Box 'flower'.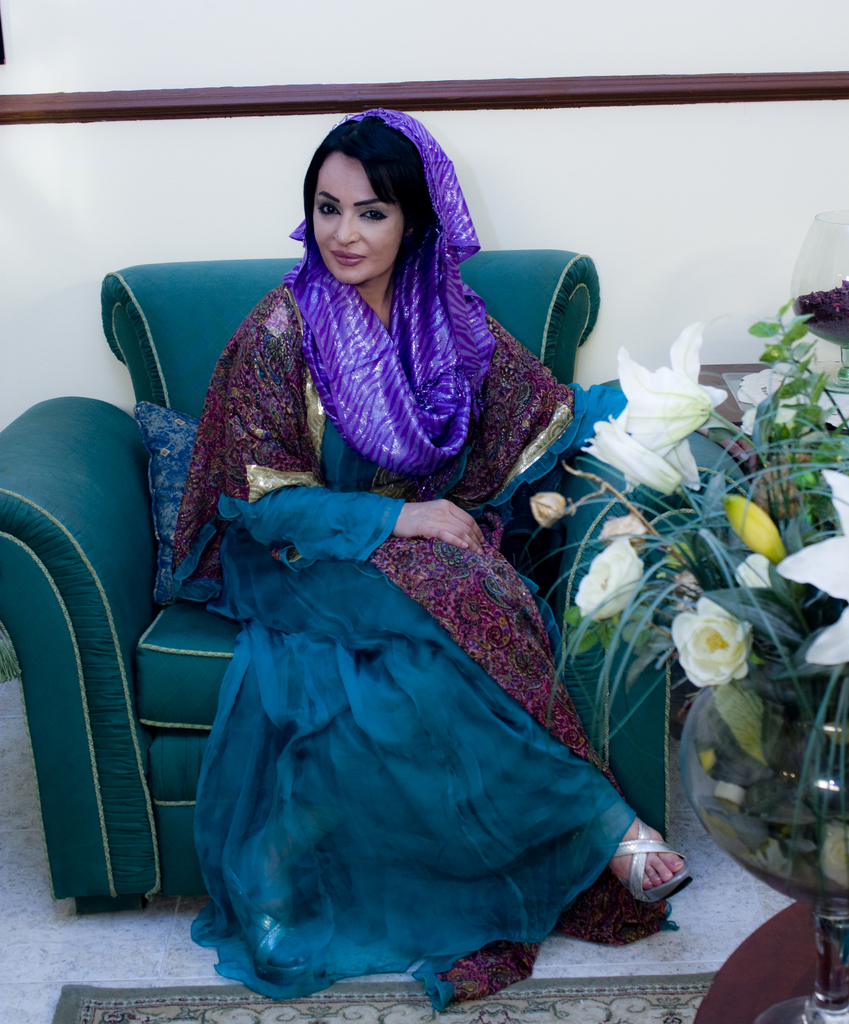
detection(770, 470, 848, 671).
